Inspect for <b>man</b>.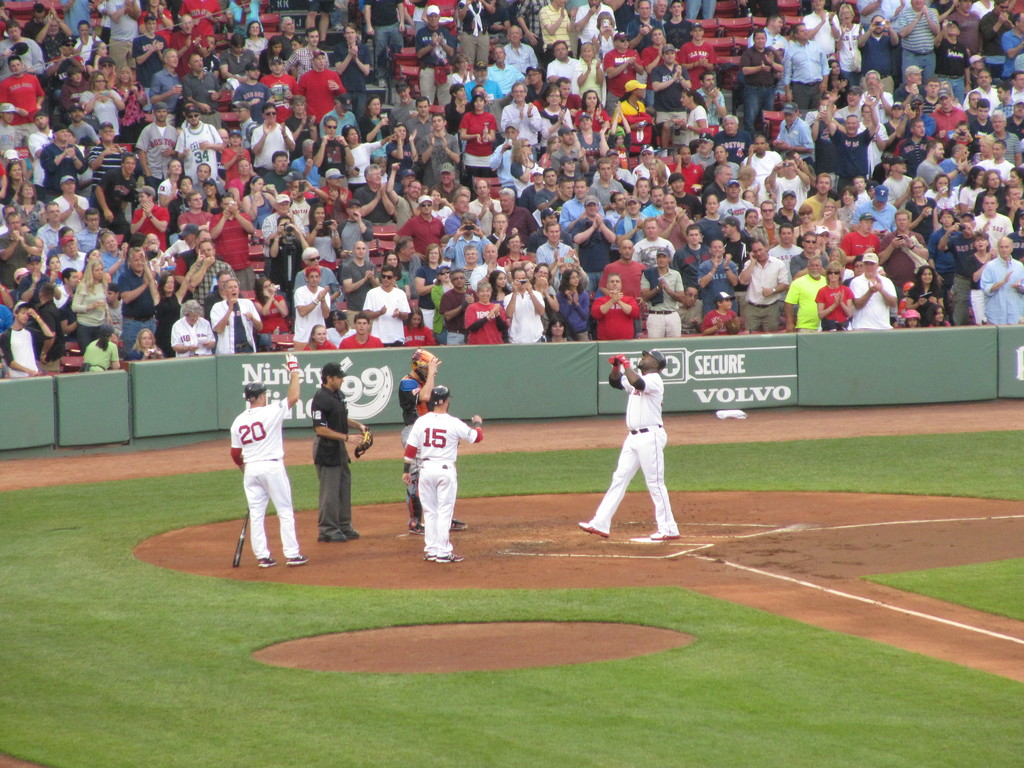
Inspection: 927/90/966/138.
